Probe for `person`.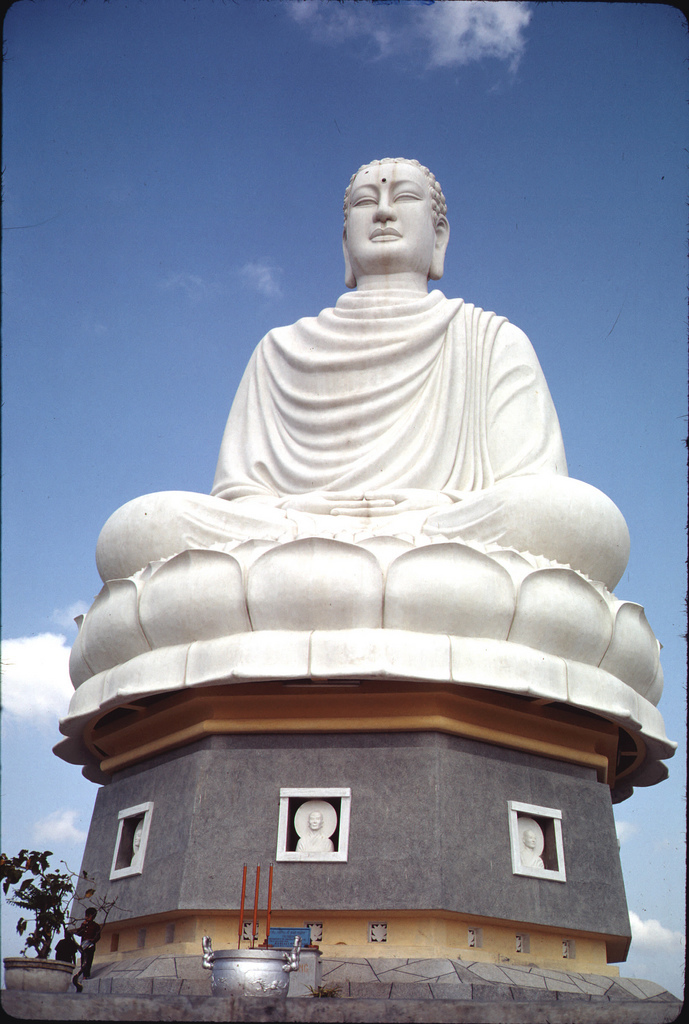
Probe result: left=518, top=822, right=546, bottom=866.
